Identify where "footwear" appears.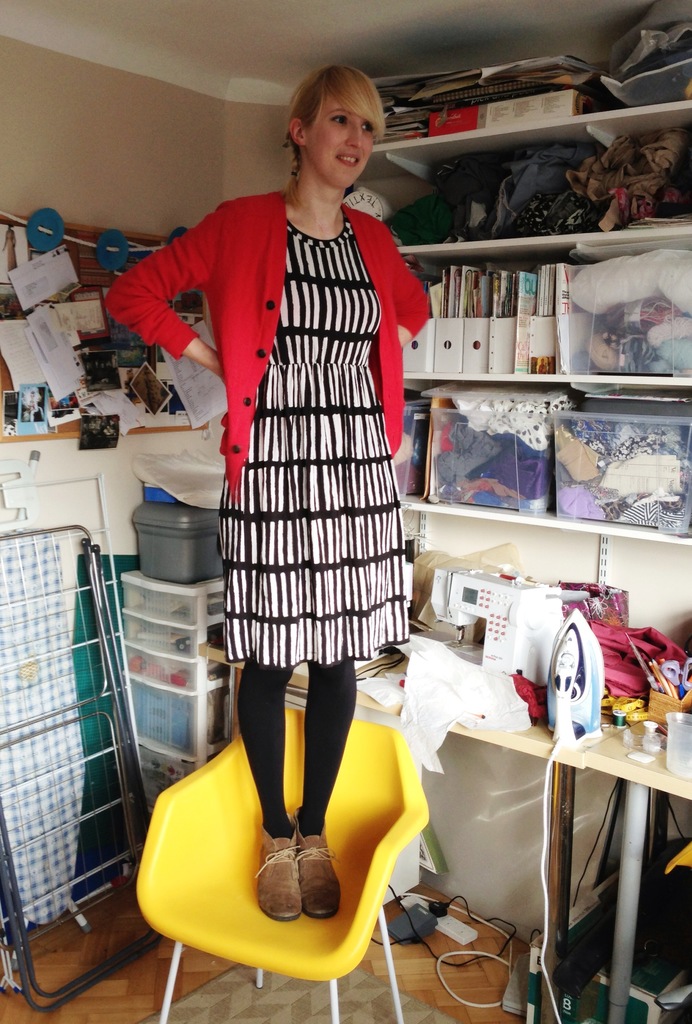
Appears at x1=294, y1=808, x2=343, y2=918.
